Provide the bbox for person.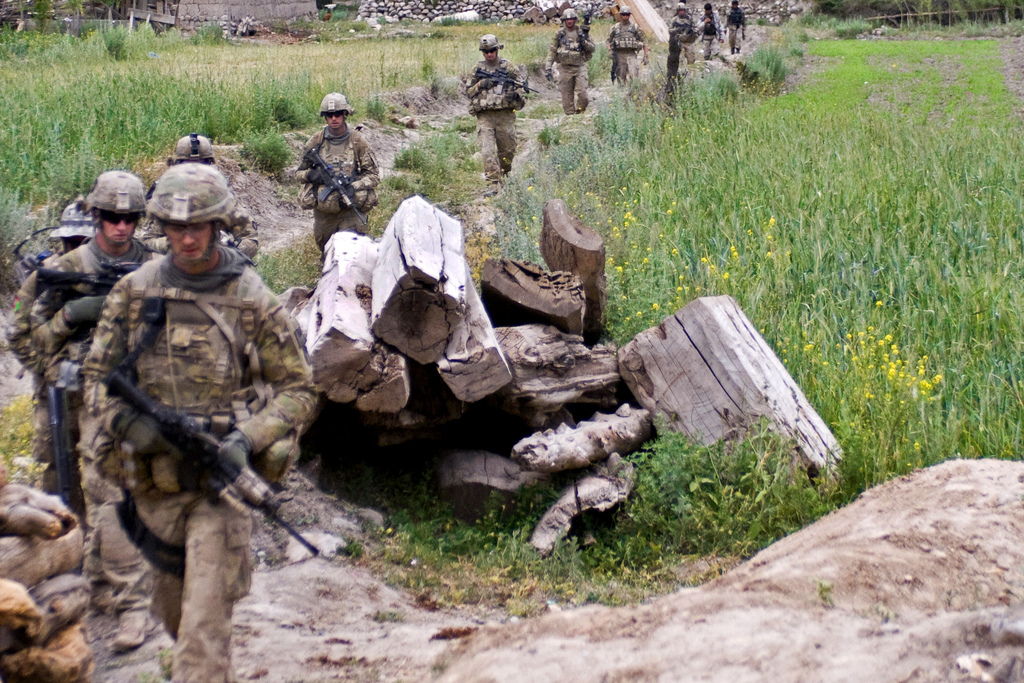
detection(696, 1, 722, 58).
